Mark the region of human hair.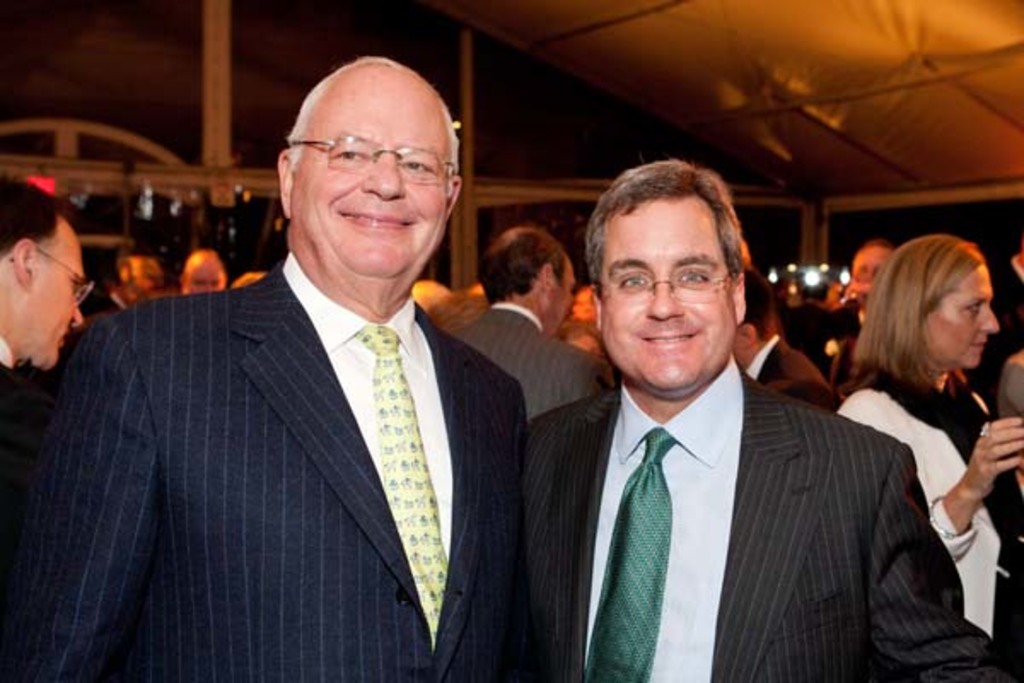
Region: 585/159/746/330.
